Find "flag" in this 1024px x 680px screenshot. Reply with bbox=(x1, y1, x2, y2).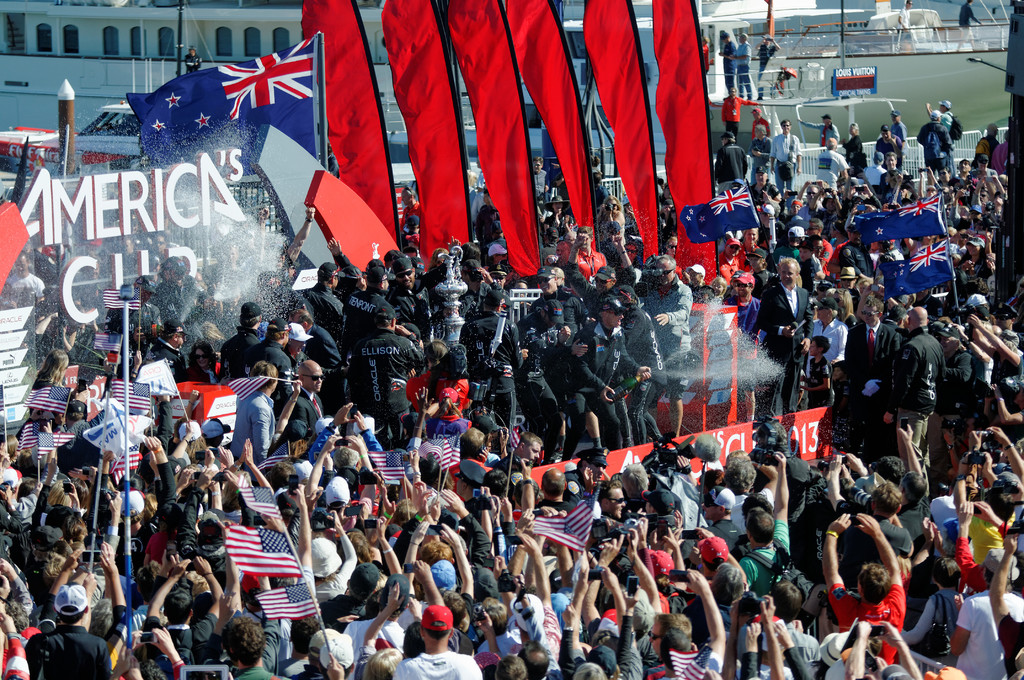
bbox=(16, 386, 71, 415).
